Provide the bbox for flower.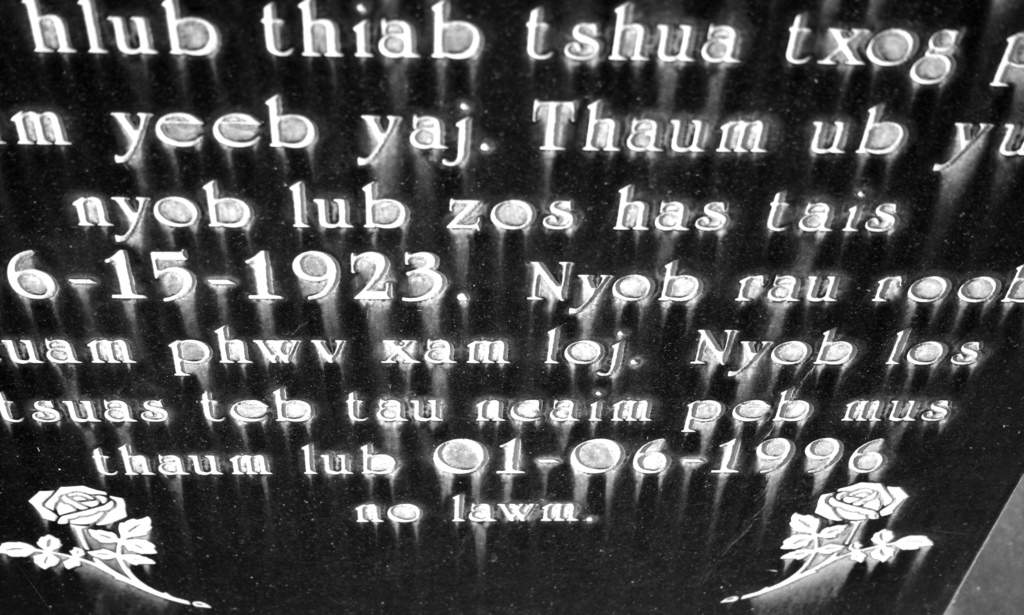
select_region(816, 475, 907, 534).
